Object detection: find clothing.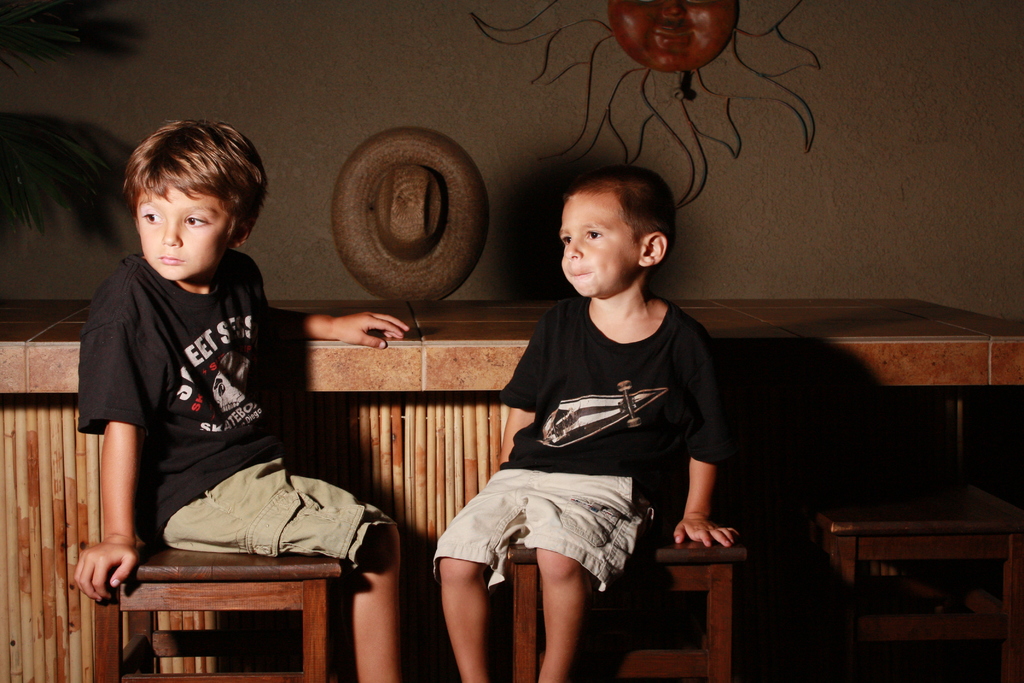
bbox=[488, 290, 728, 500].
